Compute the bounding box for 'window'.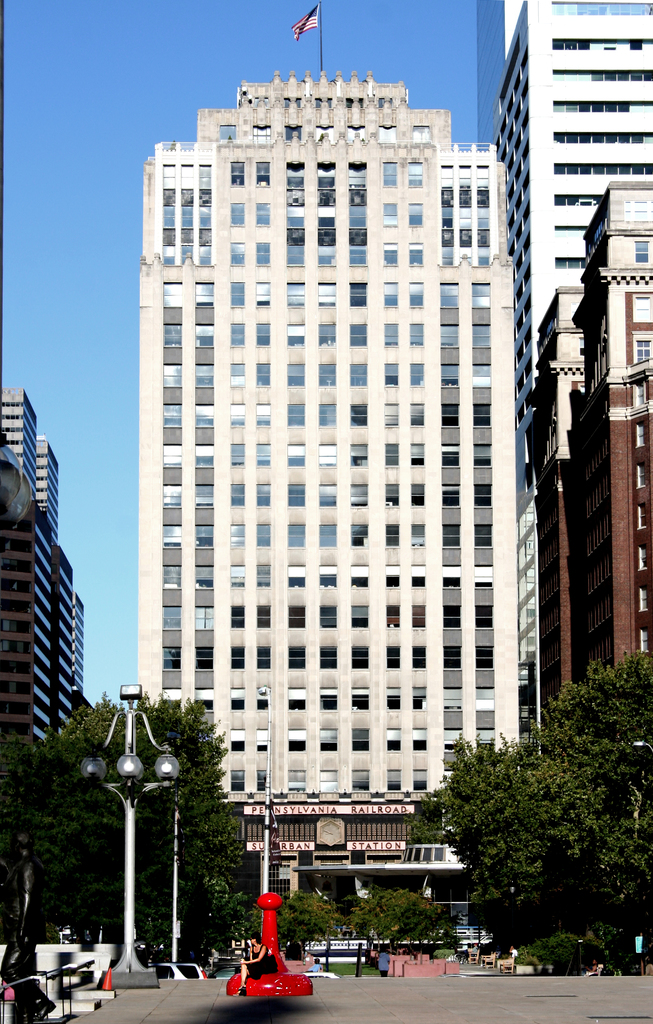
BBox(633, 466, 652, 492).
